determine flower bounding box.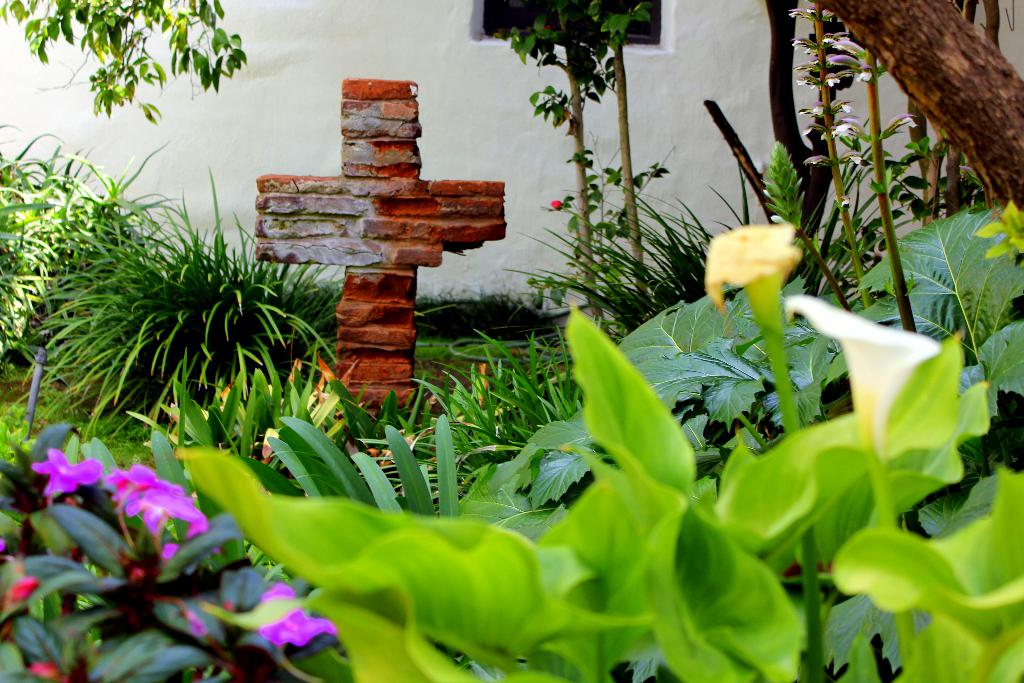
Determined: rect(101, 466, 164, 516).
